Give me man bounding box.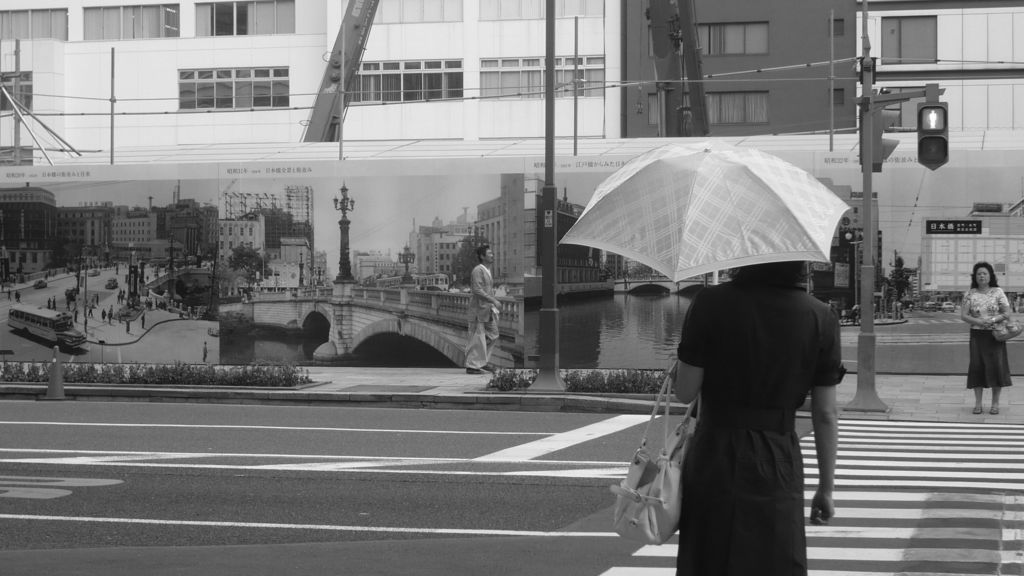
(465, 241, 504, 373).
